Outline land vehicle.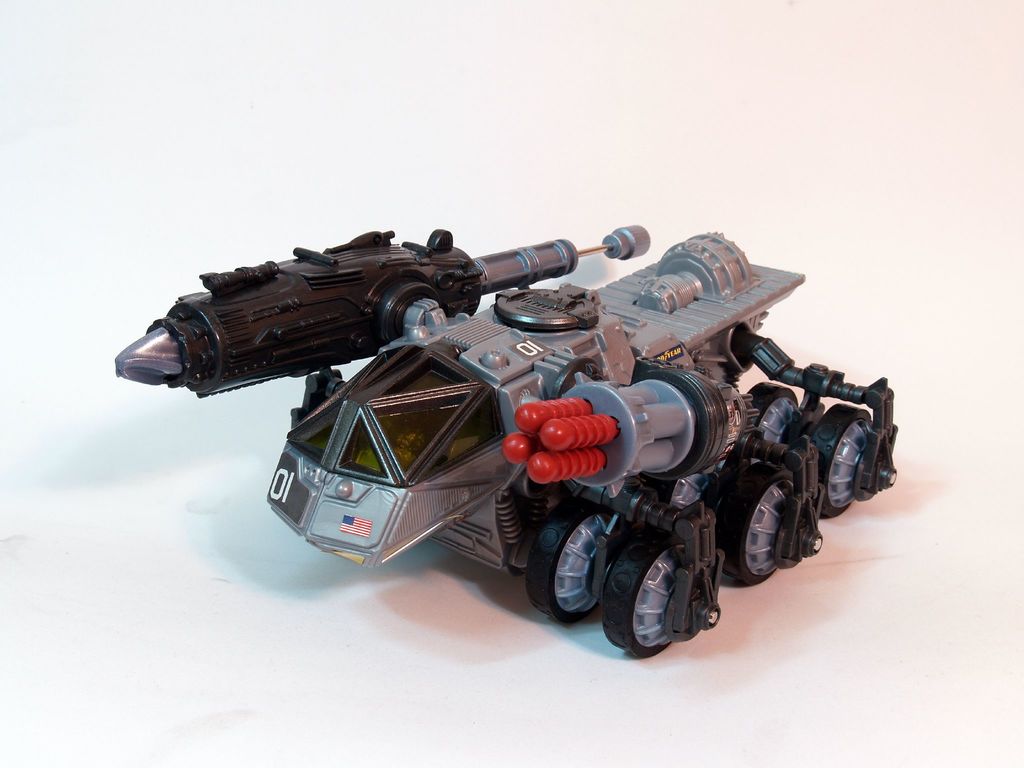
Outline: 143, 240, 867, 570.
